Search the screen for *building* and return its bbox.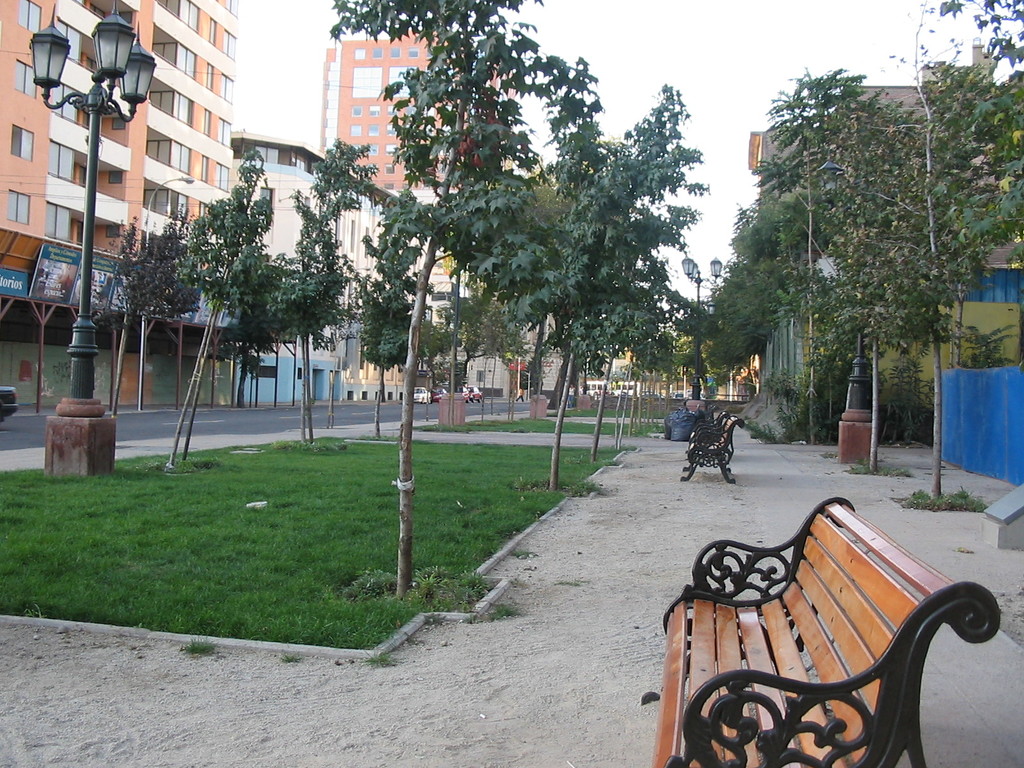
Found: locate(322, 29, 477, 200).
